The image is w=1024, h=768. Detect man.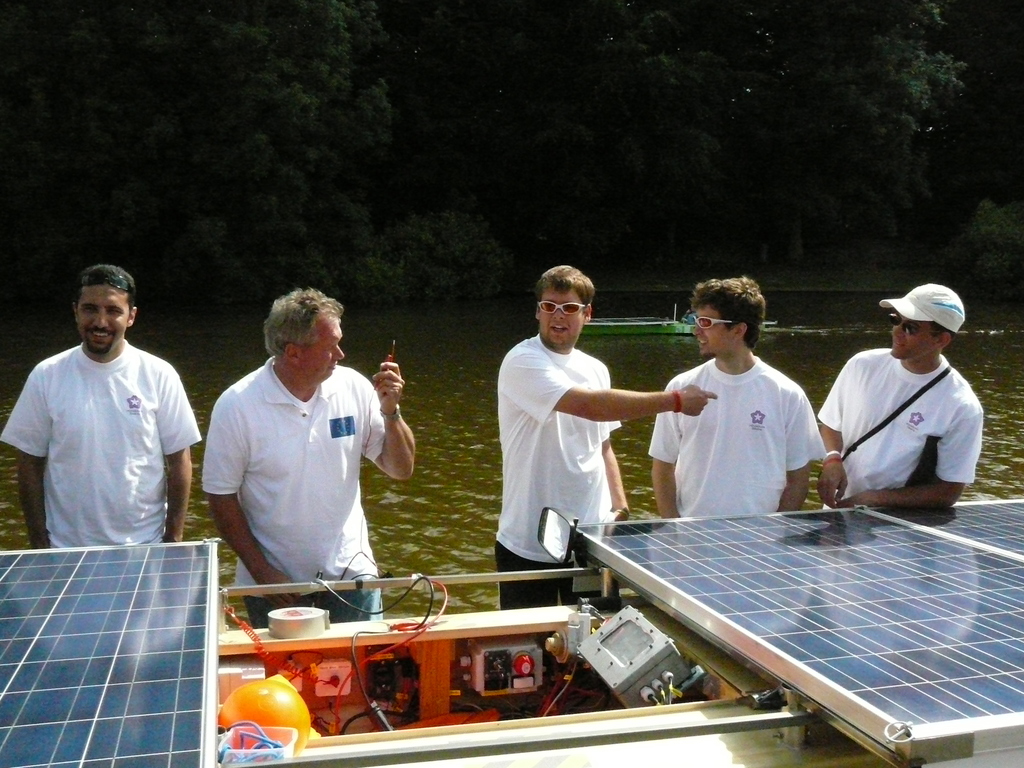
Detection: [left=197, top=284, right=415, bottom=593].
